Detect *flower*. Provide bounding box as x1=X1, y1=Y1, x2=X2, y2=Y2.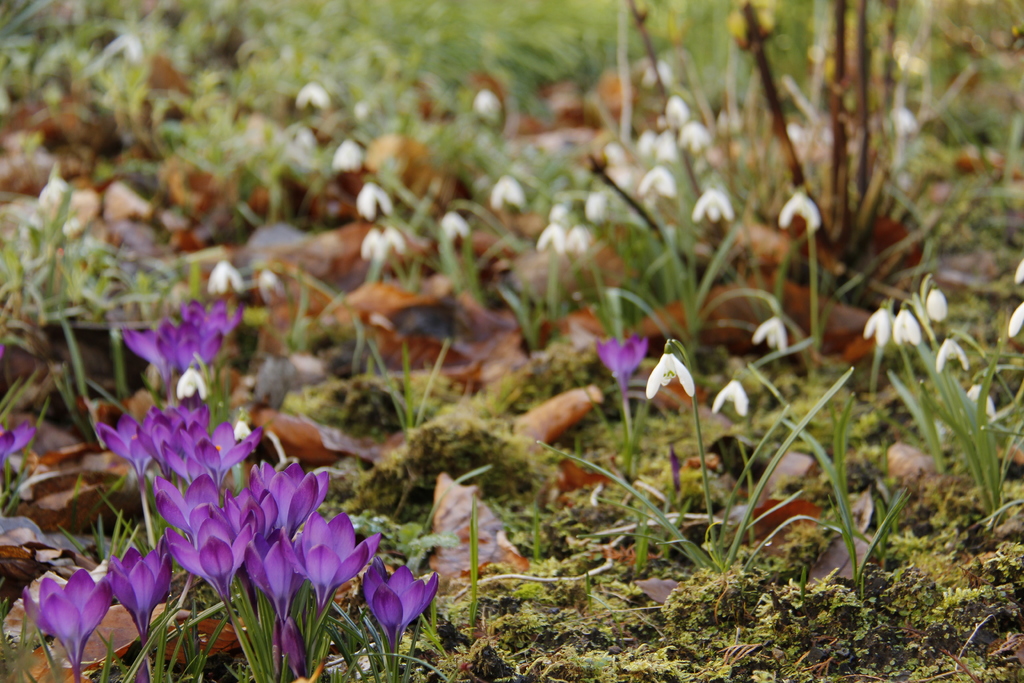
x1=486, y1=172, x2=526, y2=213.
